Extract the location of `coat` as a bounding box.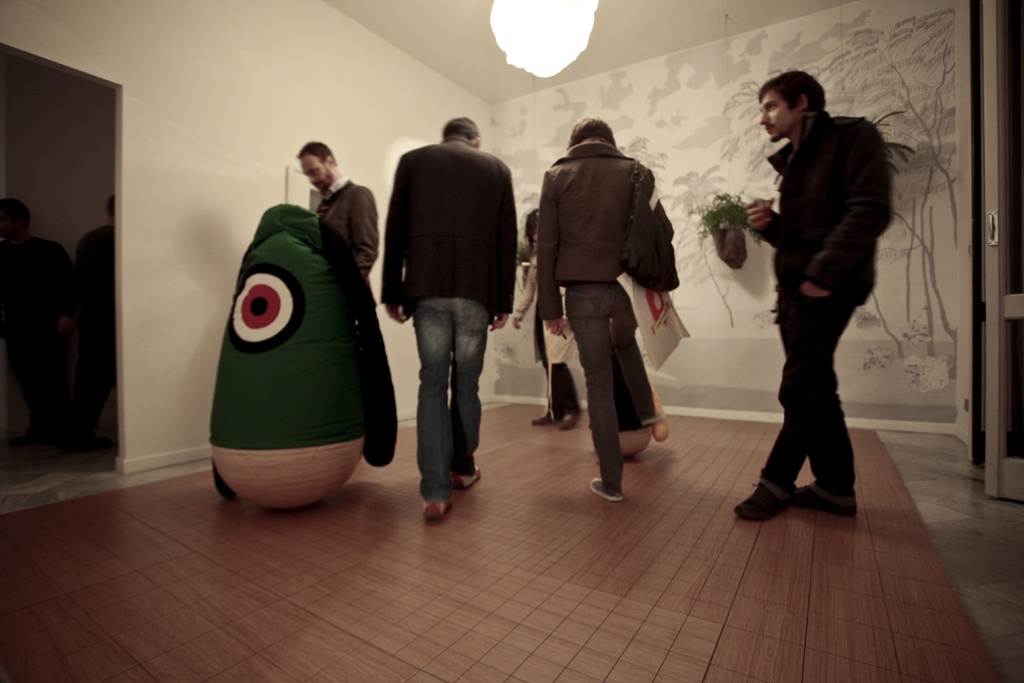
312:177:381:276.
